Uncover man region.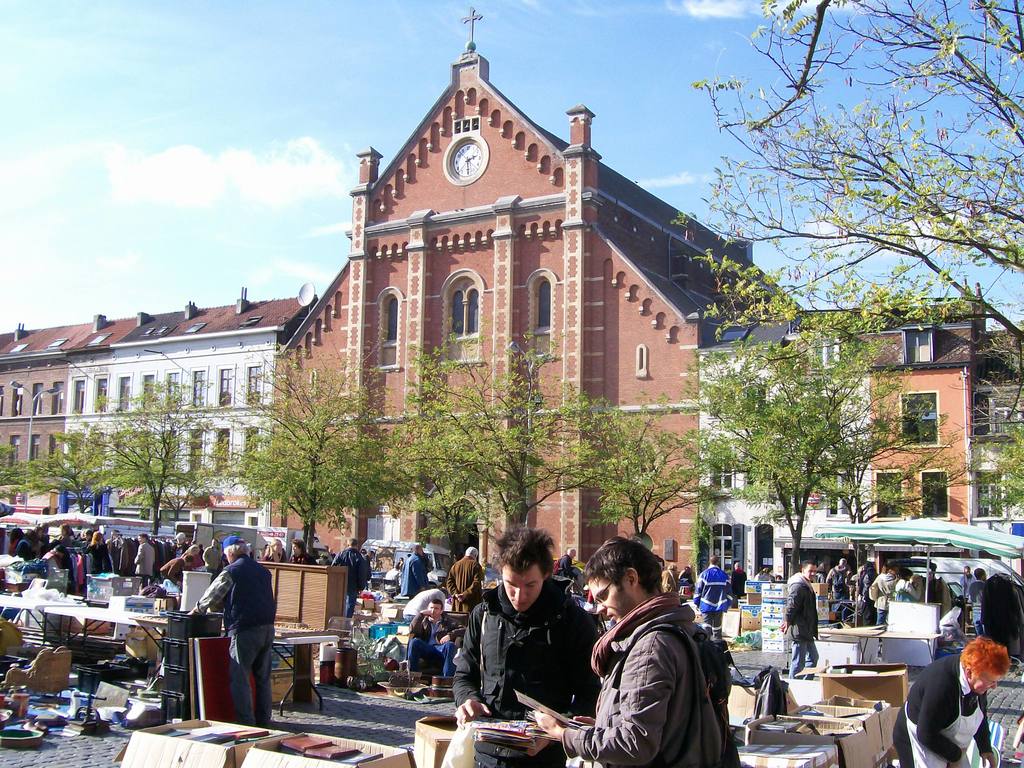
Uncovered: [870,564,905,627].
